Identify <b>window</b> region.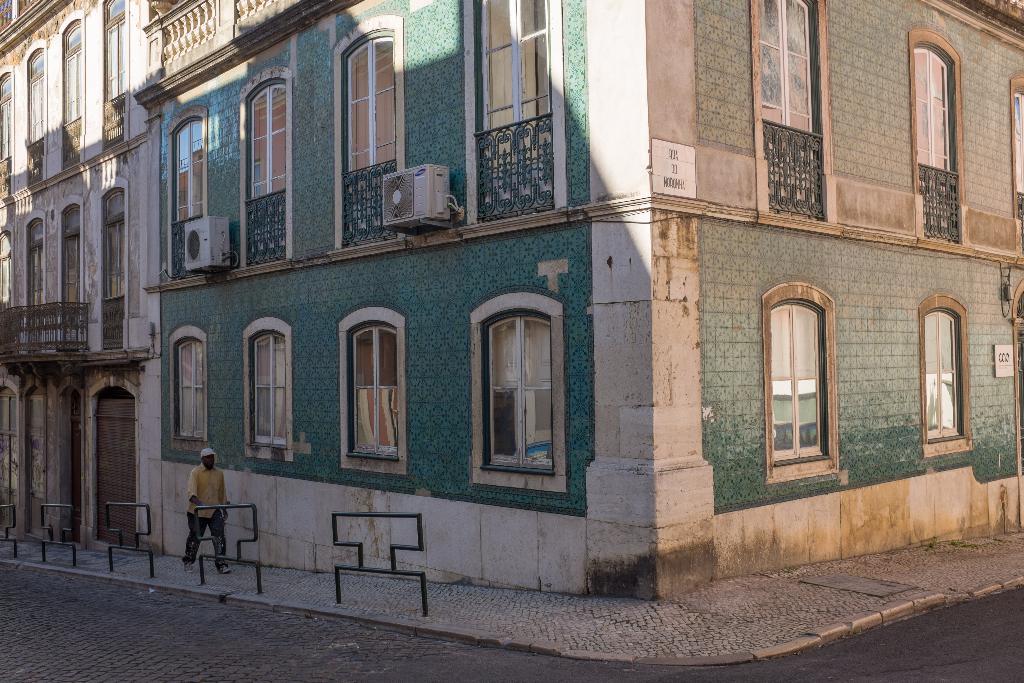
Region: [29,31,49,195].
